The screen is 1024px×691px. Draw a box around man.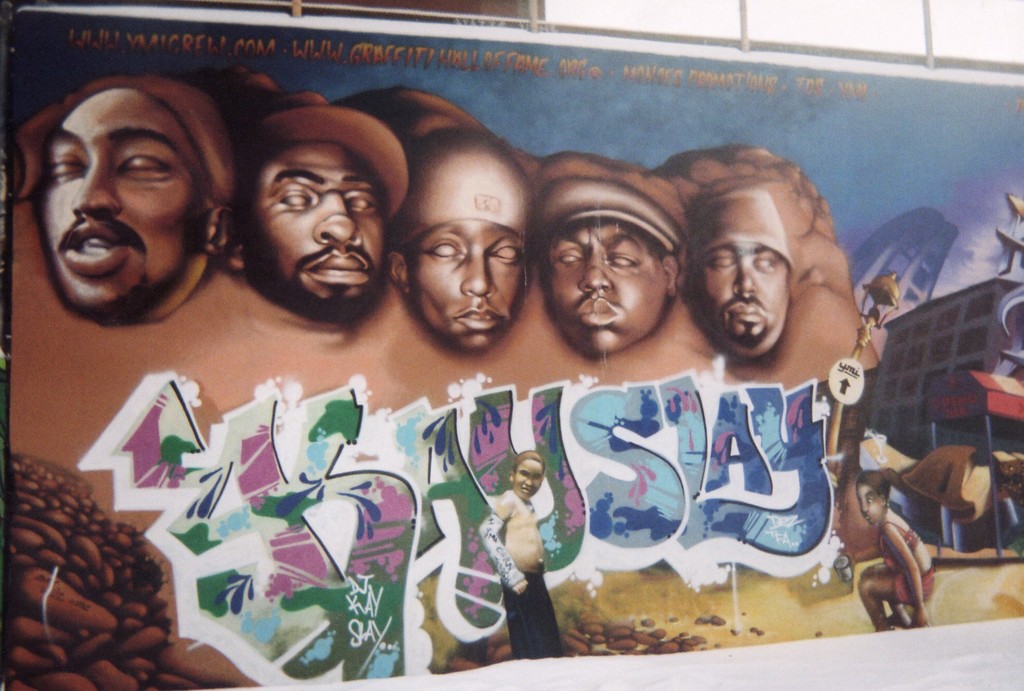
<bbox>529, 177, 684, 356</bbox>.
